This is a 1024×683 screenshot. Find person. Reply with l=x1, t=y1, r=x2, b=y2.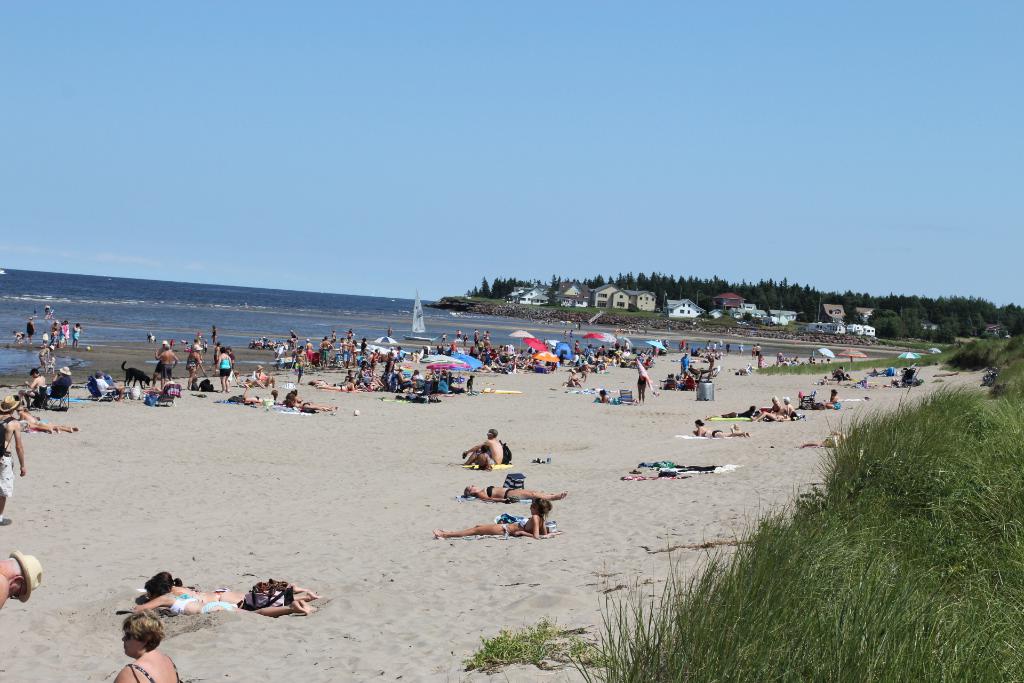
l=113, t=609, r=180, b=682.
